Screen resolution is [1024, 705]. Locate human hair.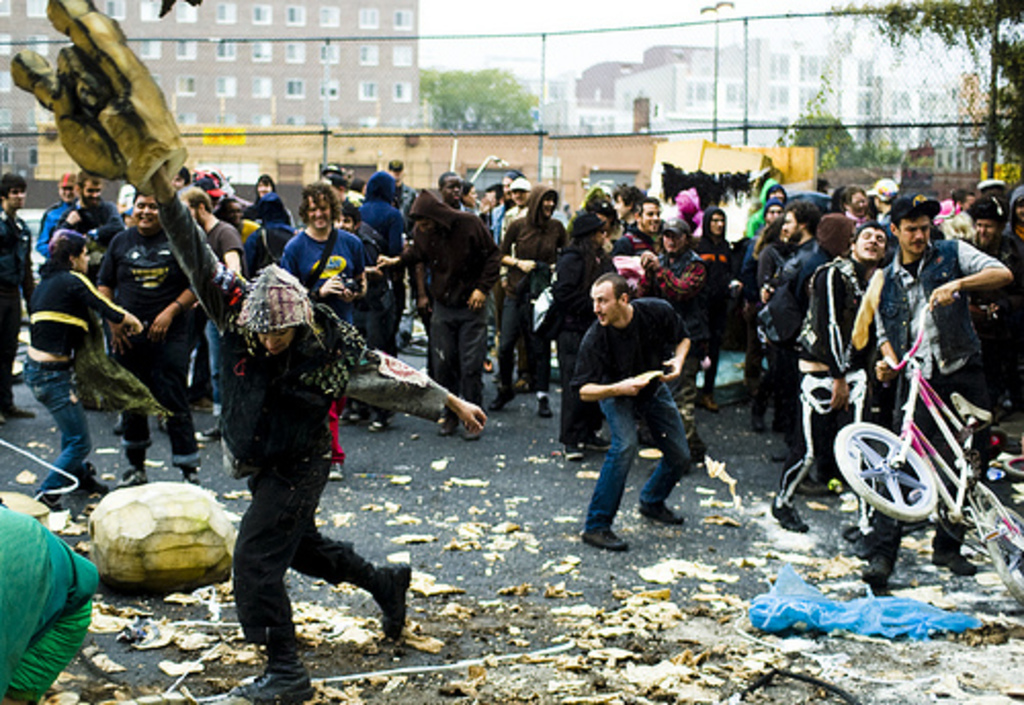
bbox=(299, 180, 344, 227).
